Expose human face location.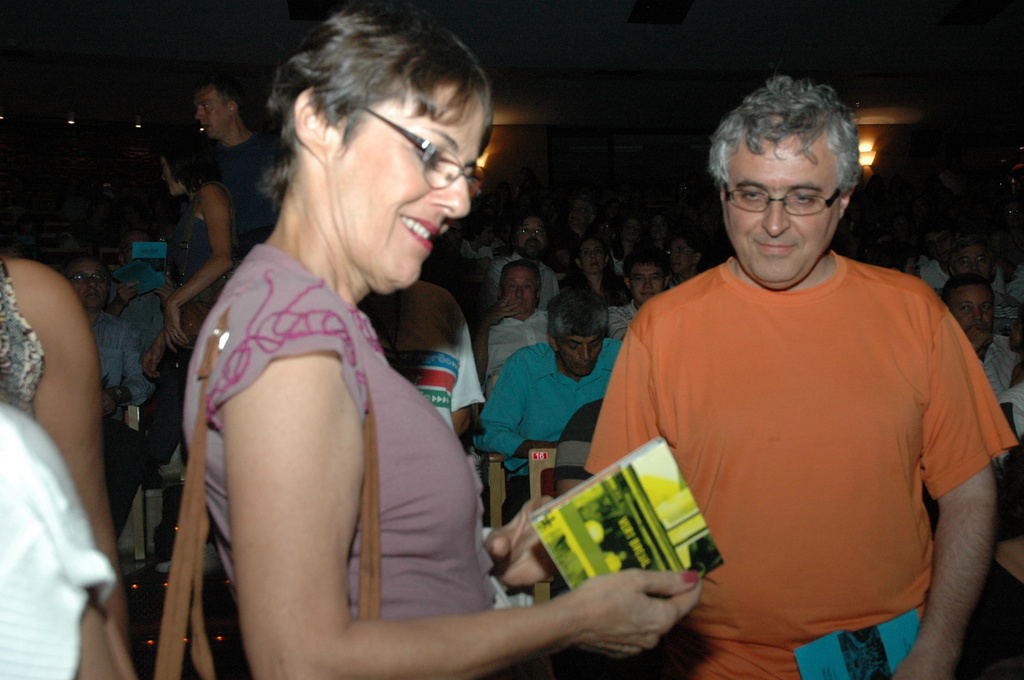
Exposed at (left=559, top=332, right=598, bottom=372).
